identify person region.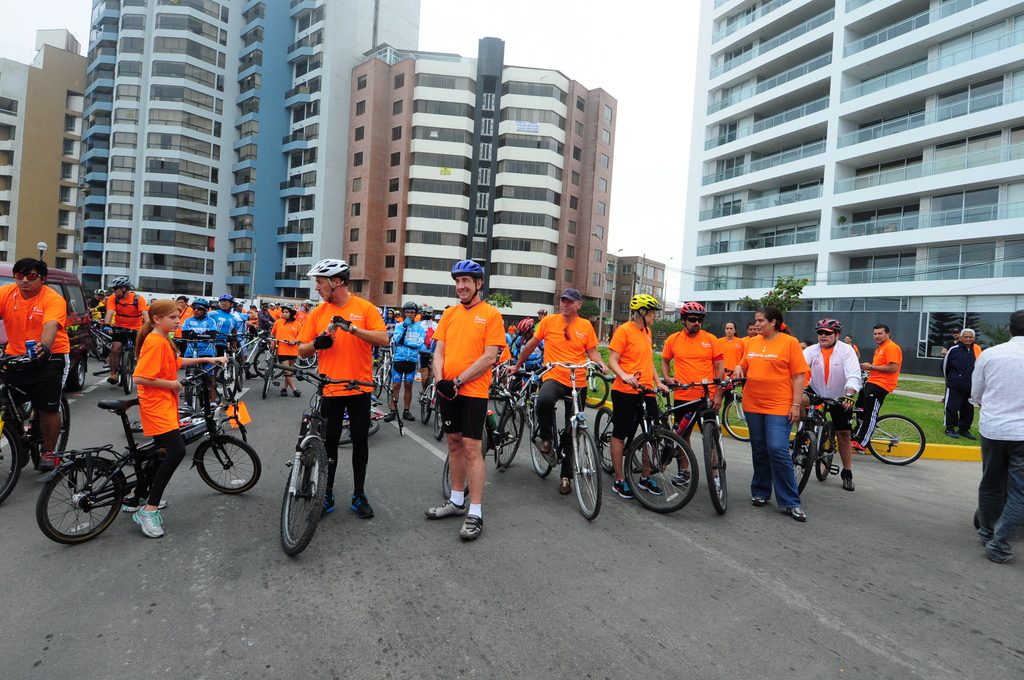
Region: crop(802, 312, 865, 496).
